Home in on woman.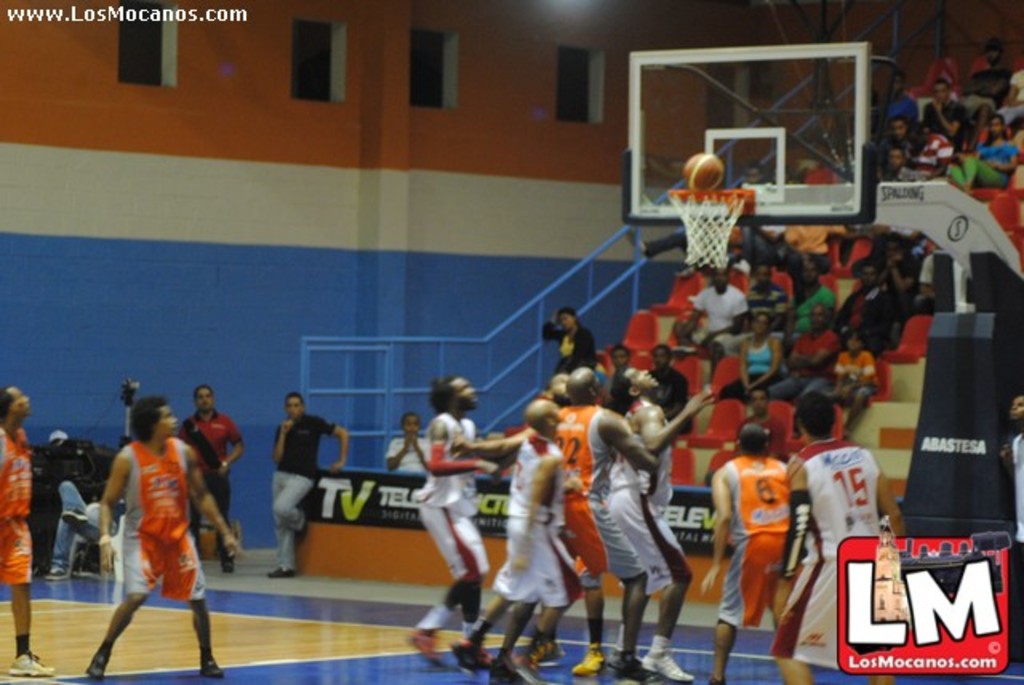
Homed in at 381, 411, 432, 474.
